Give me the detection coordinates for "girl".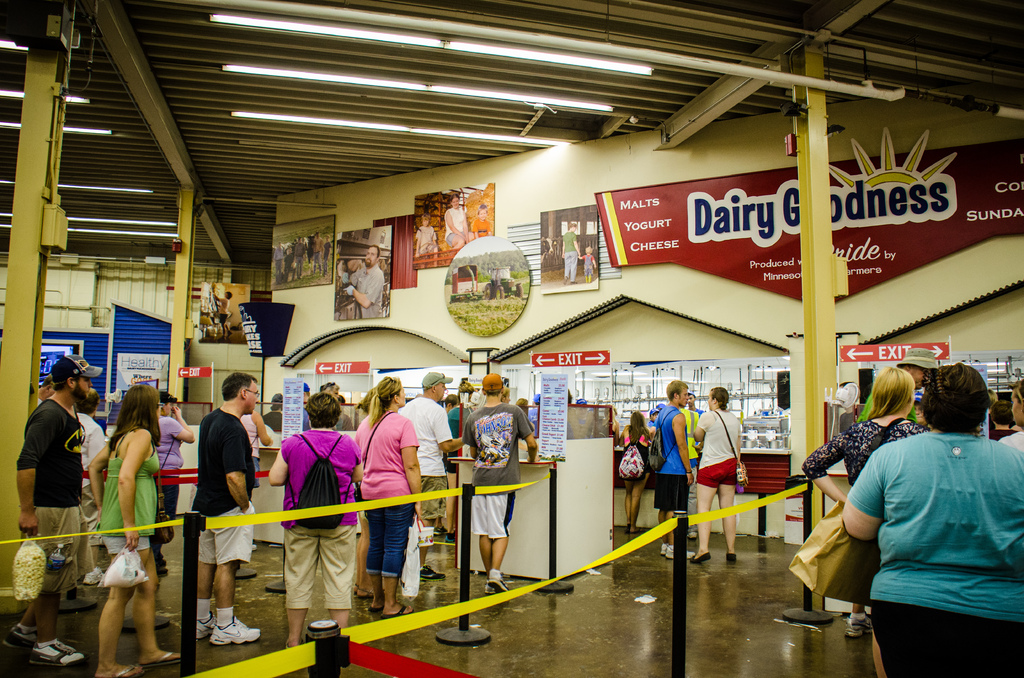
(left=617, top=413, right=655, bottom=538).
